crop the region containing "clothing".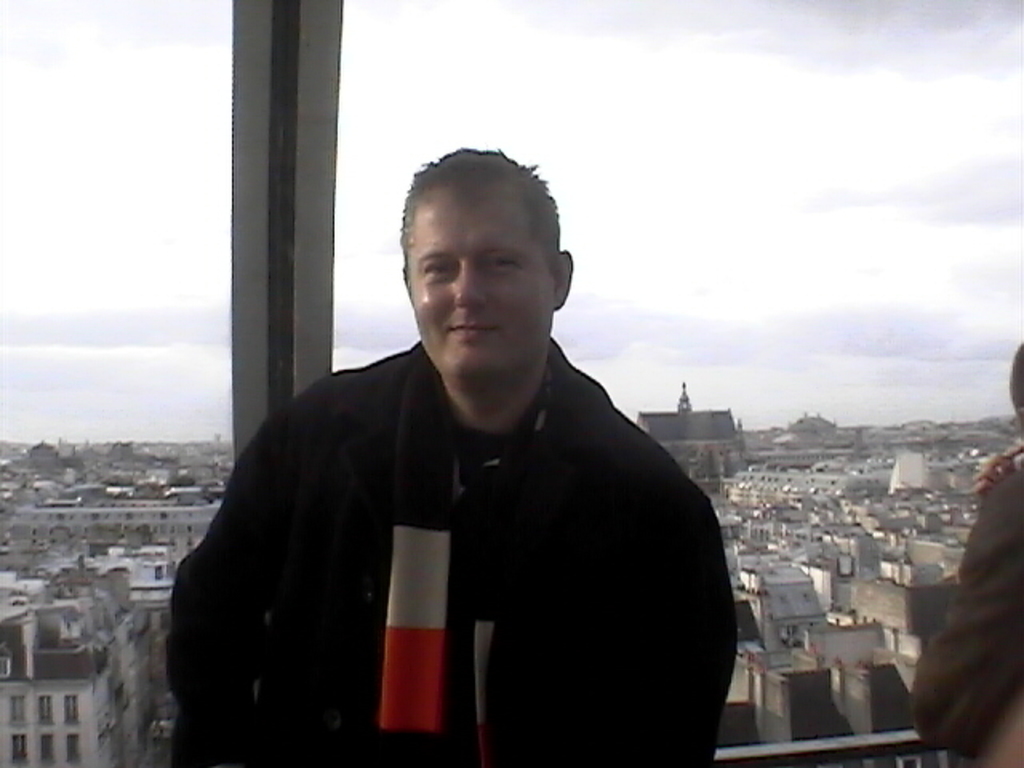
Crop region: <box>168,290,736,762</box>.
